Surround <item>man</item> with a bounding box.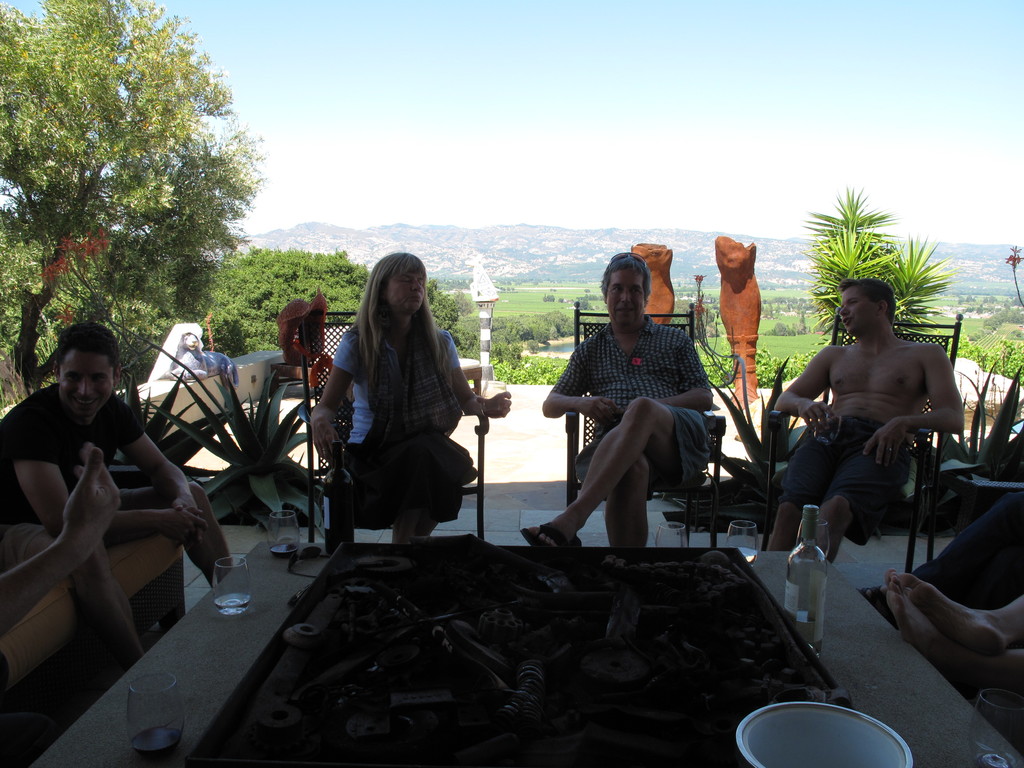
rect(521, 248, 722, 579).
